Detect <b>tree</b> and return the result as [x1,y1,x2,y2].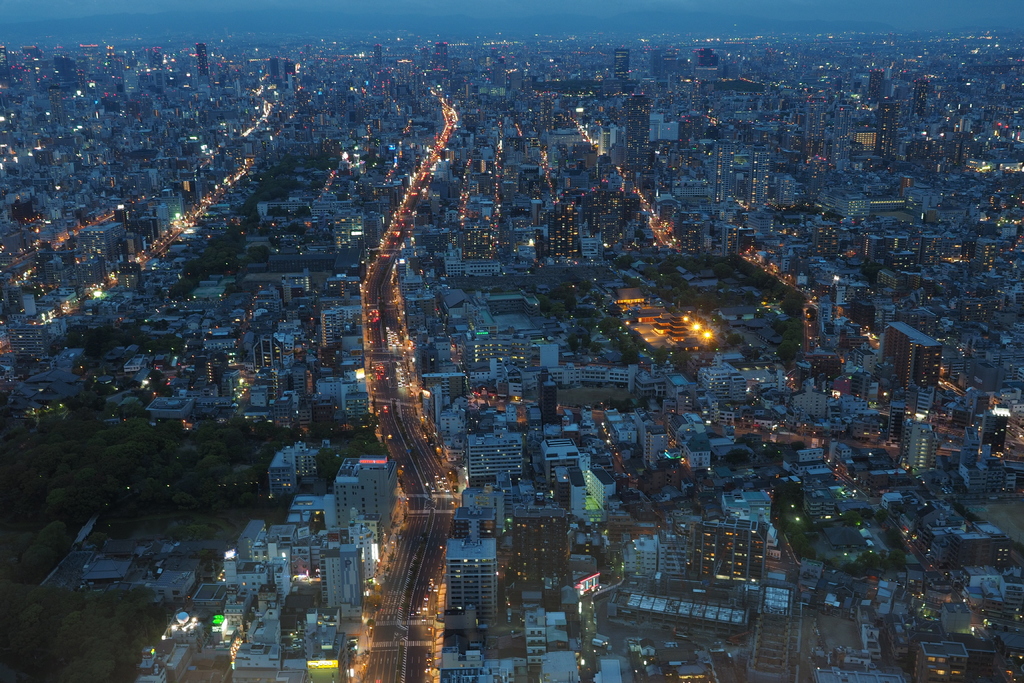
[152,320,170,330].
